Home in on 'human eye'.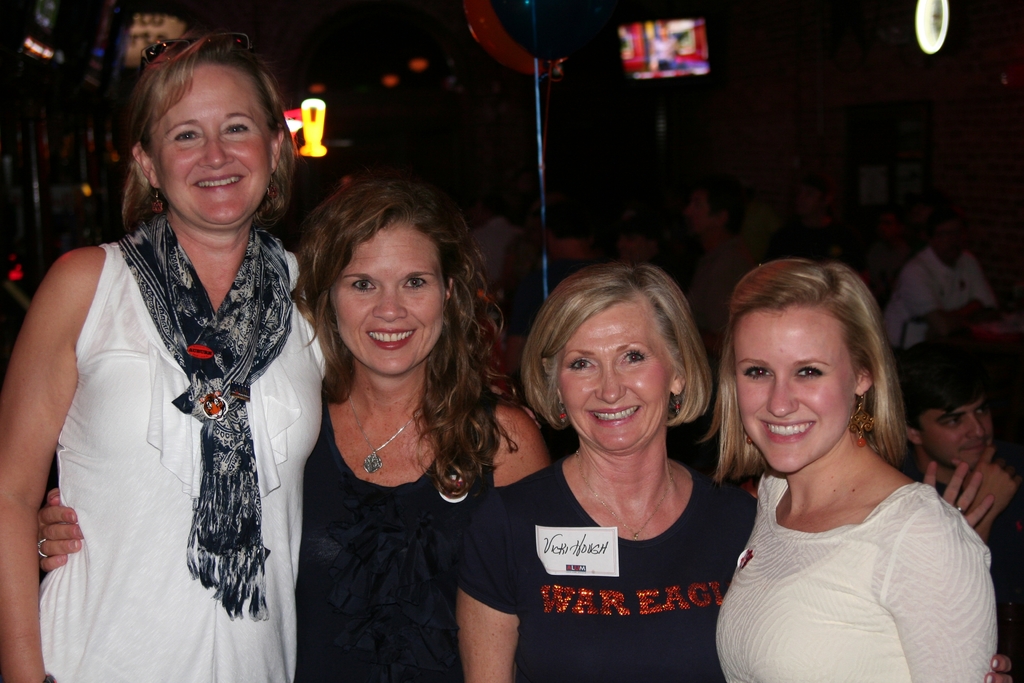
Homed in at (561, 356, 598, 378).
